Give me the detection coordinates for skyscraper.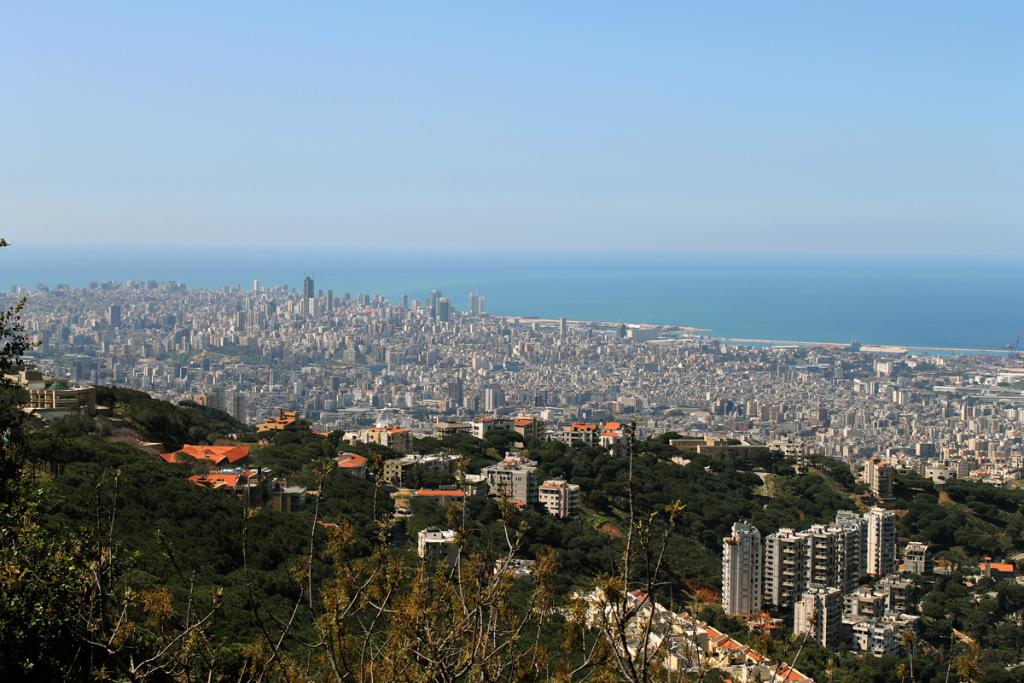
(866, 505, 899, 580).
